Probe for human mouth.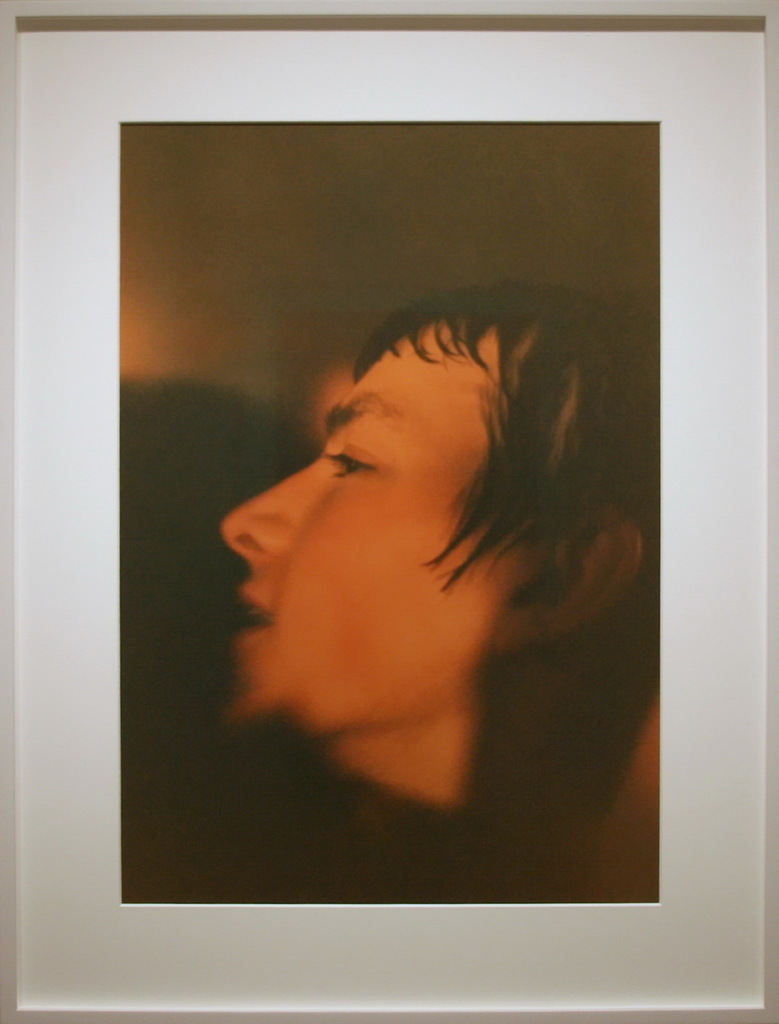
Probe result: select_region(229, 580, 282, 653).
